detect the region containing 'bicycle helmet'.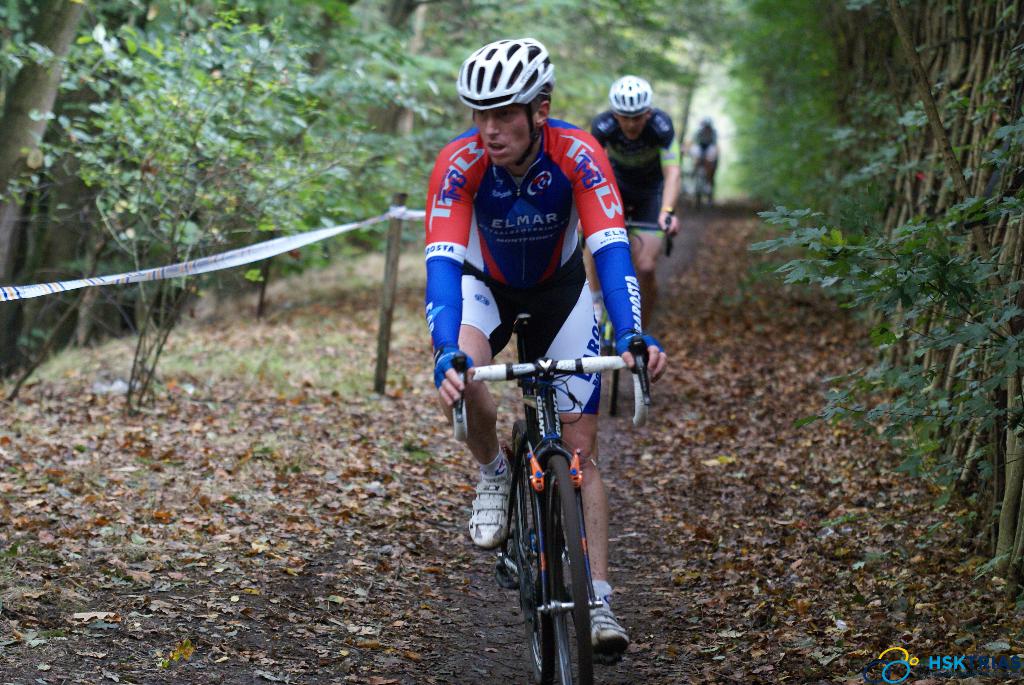
x1=609 y1=74 x2=656 y2=119.
